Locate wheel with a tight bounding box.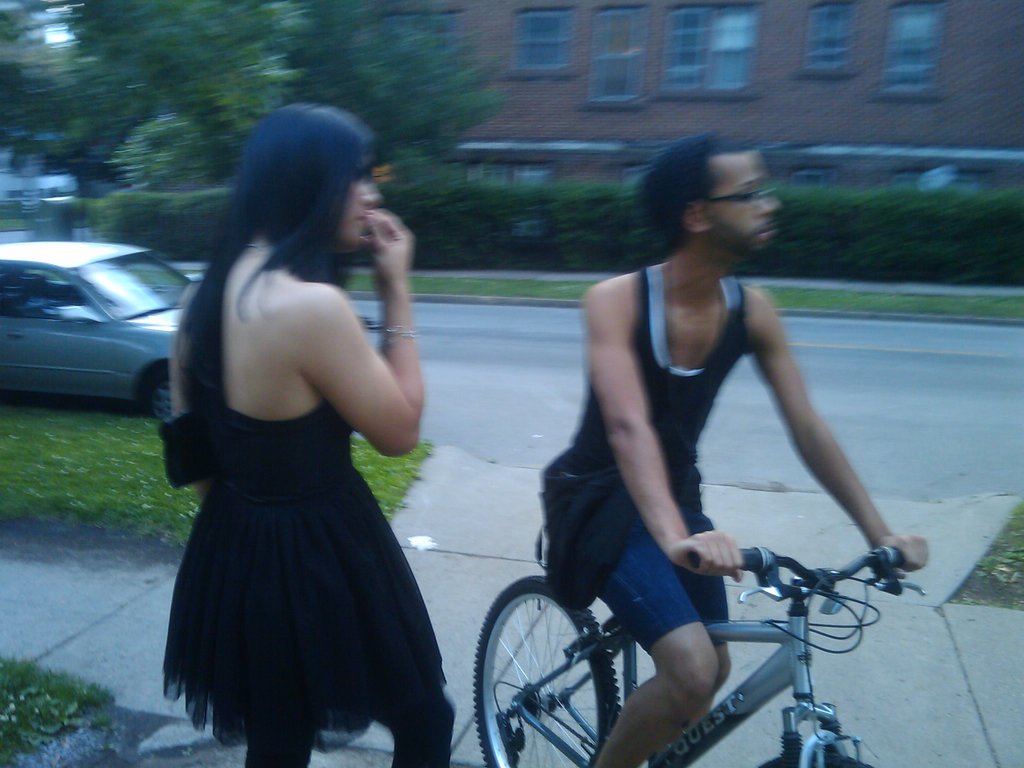
bbox=[144, 371, 189, 423].
